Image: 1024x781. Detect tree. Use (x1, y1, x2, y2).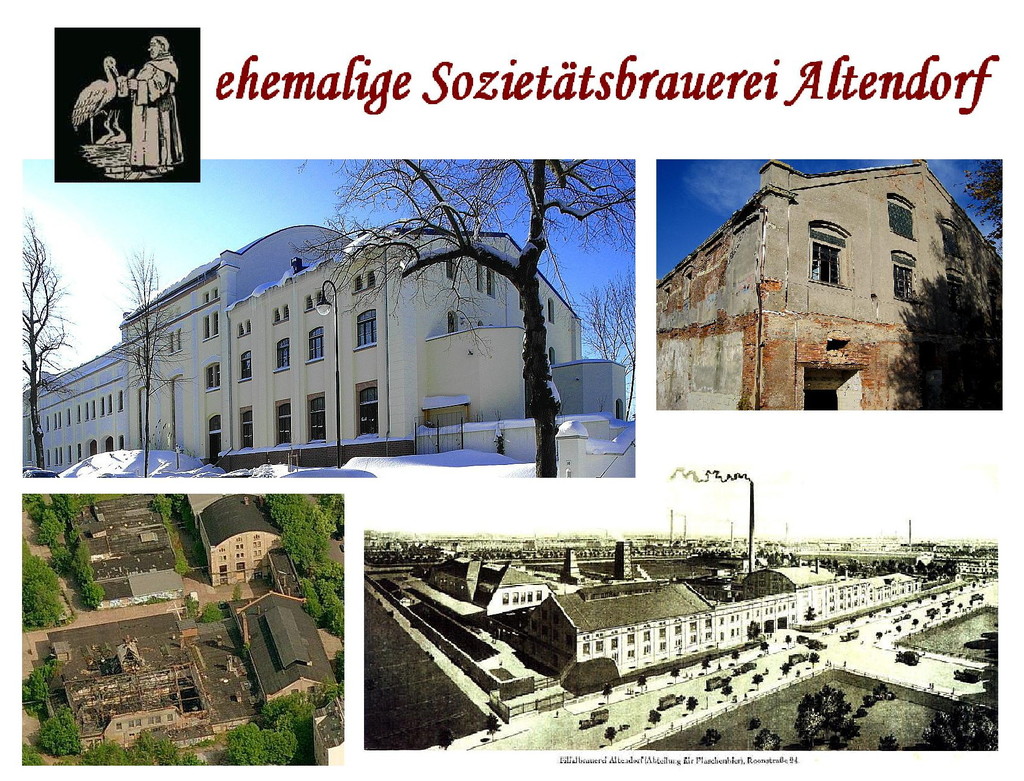
(301, 146, 639, 474).
